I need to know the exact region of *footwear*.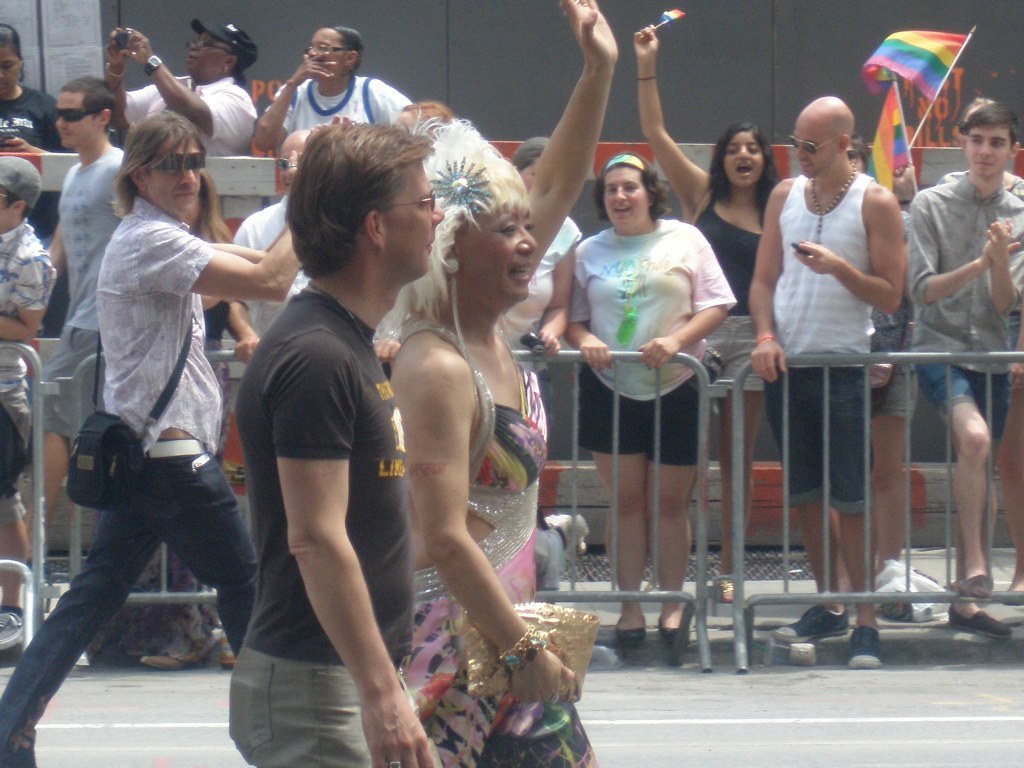
Region: {"left": 847, "top": 626, "right": 879, "bottom": 671}.
